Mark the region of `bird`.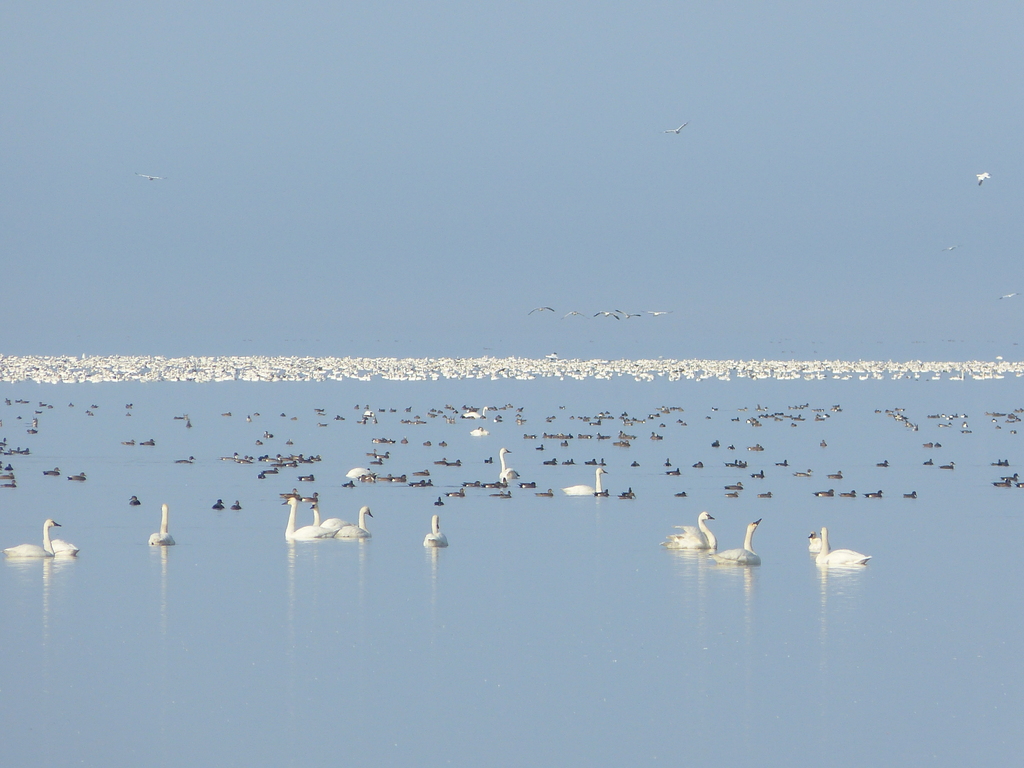
Region: <box>595,433,613,440</box>.
